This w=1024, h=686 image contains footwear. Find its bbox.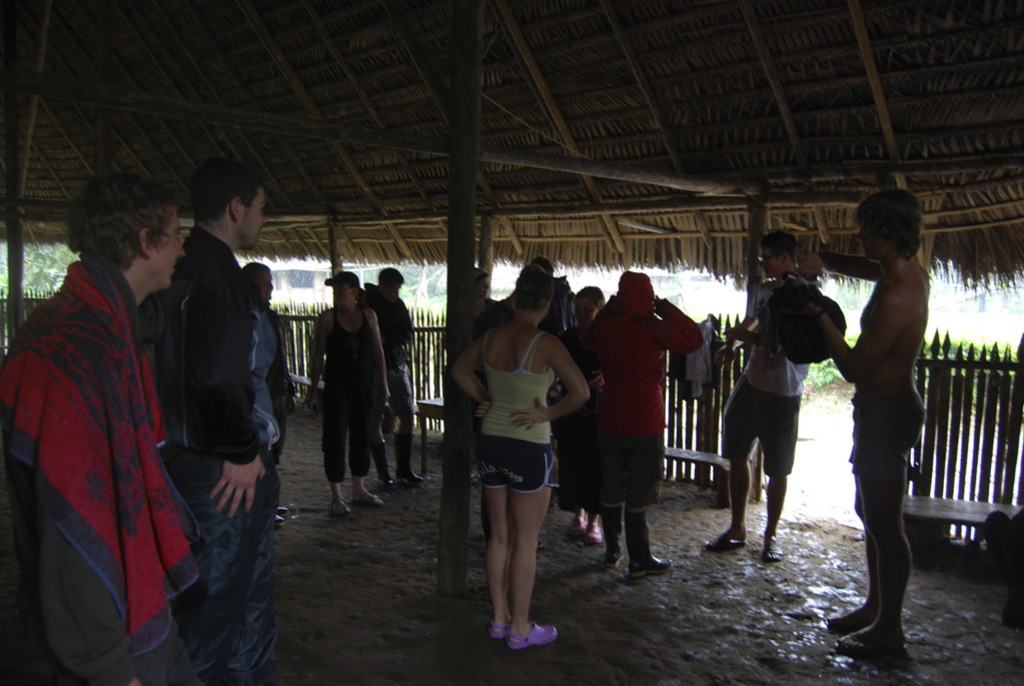
box(762, 550, 787, 561).
